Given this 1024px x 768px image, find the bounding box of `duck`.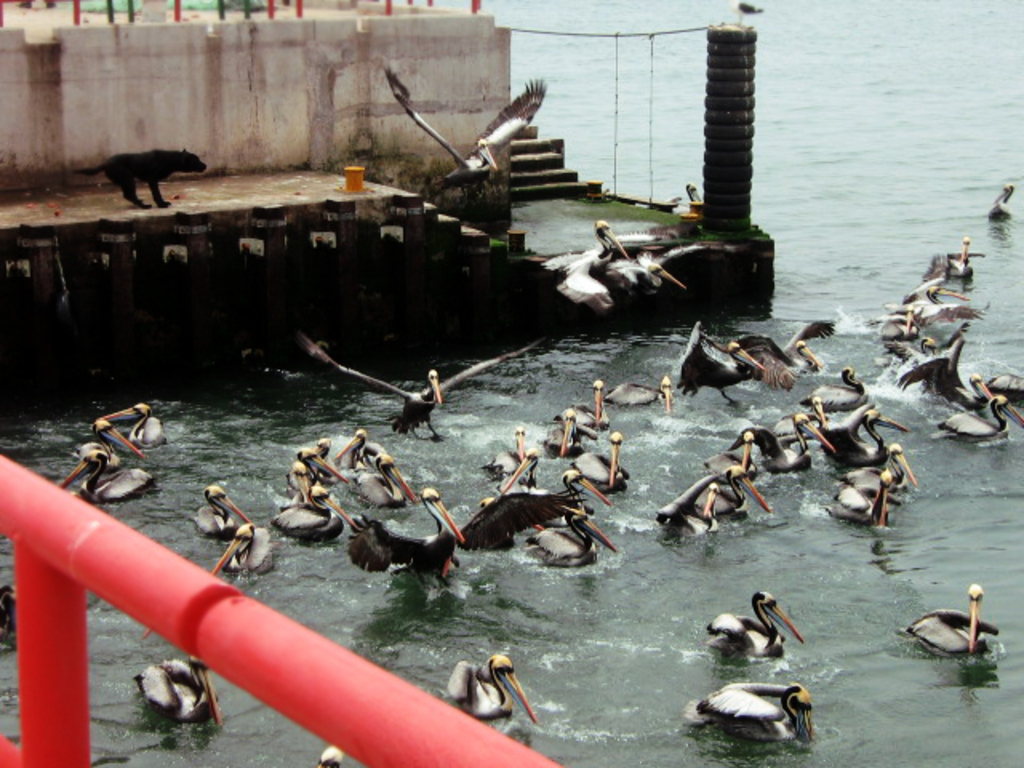
746:331:798:395.
